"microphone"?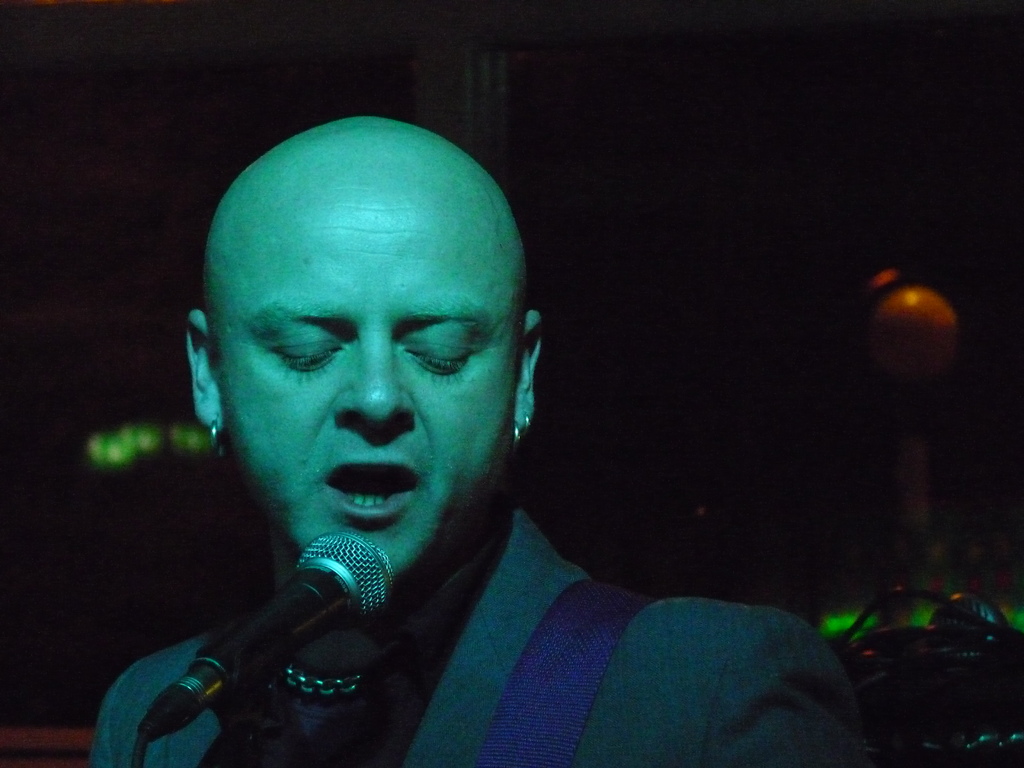
[166,538,396,717]
